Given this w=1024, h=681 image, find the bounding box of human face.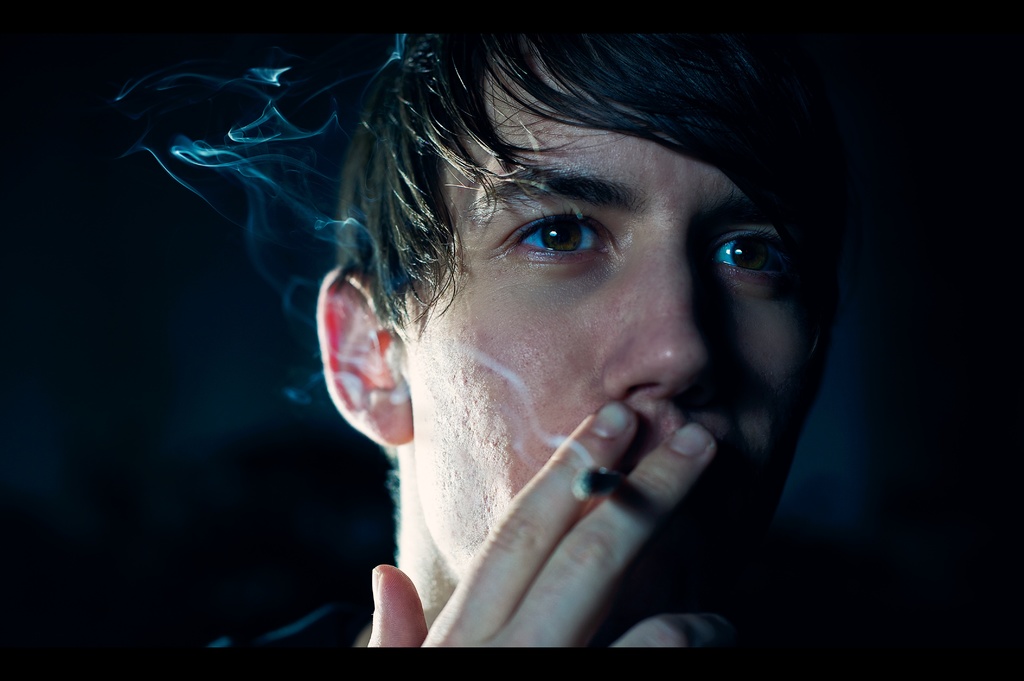
[x1=403, y1=33, x2=821, y2=581].
